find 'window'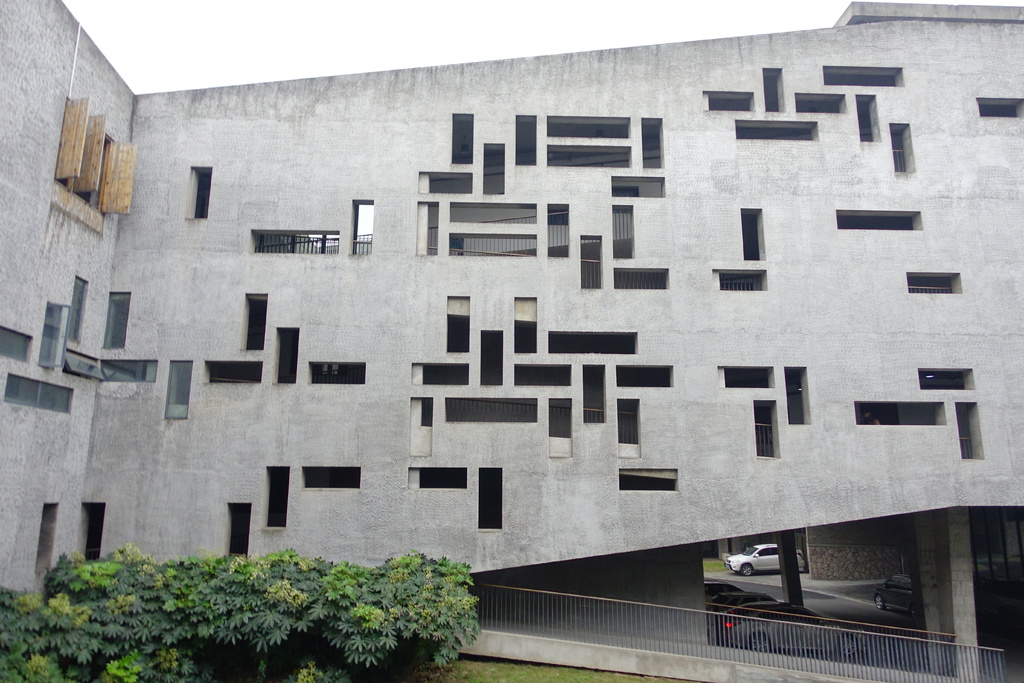
718/364/777/390
